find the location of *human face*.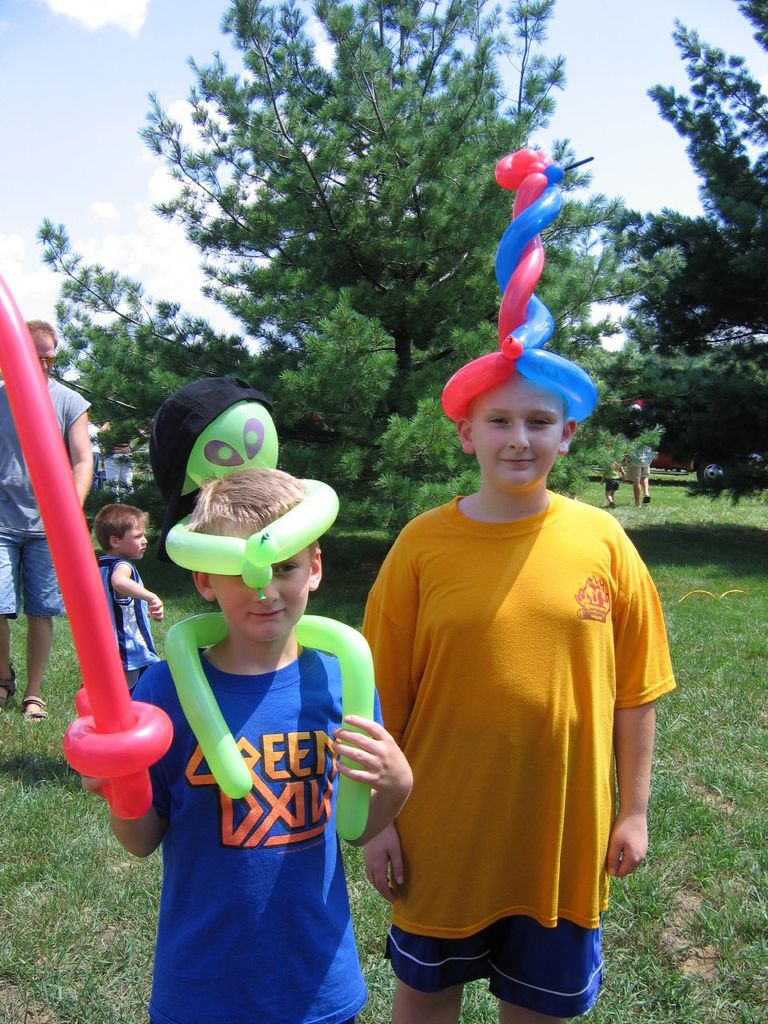
Location: (x1=40, y1=332, x2=54, y2=372).
